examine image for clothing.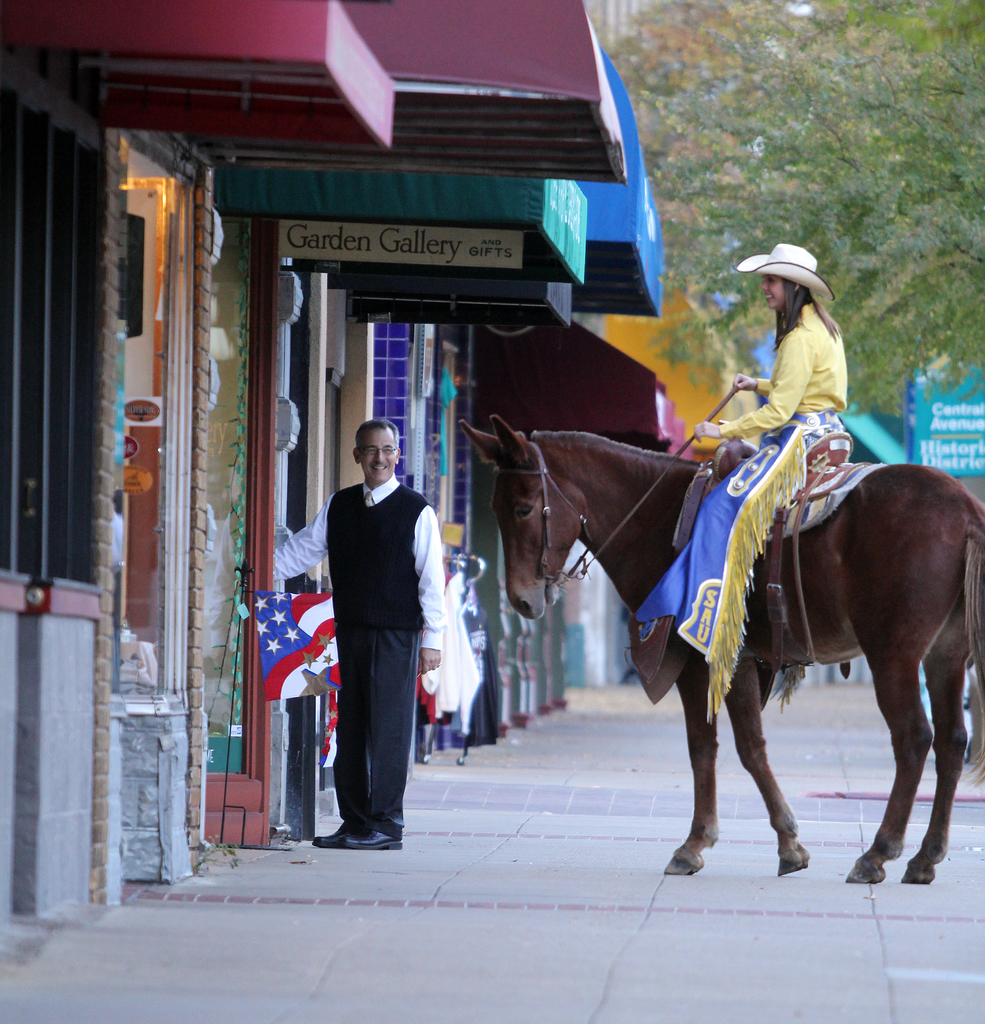
Examination result: (621,295,851,708).
